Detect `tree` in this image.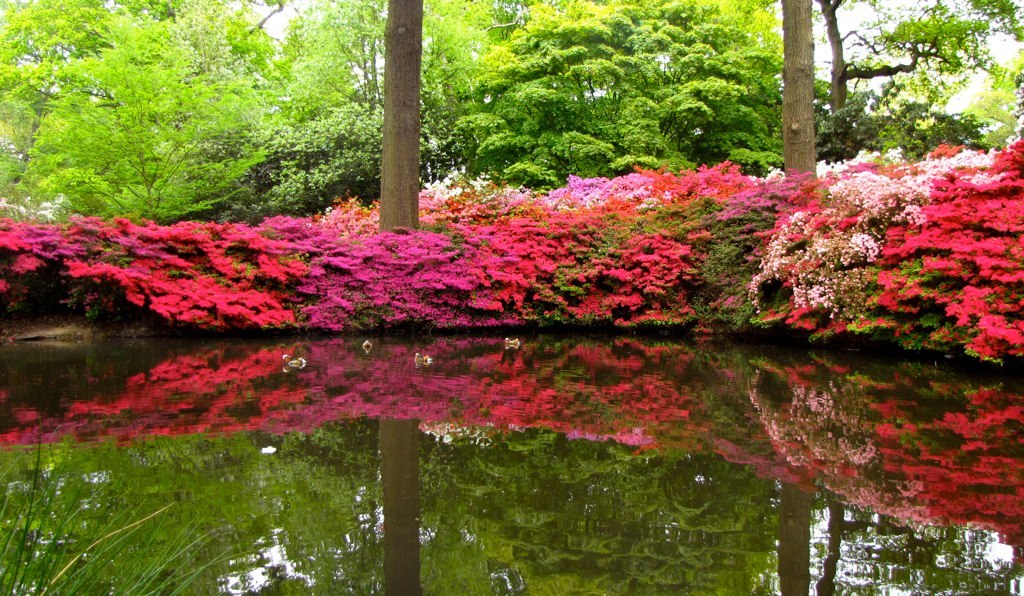
Detection: <bbox>799, 0, 1016, 171</bbox>.
